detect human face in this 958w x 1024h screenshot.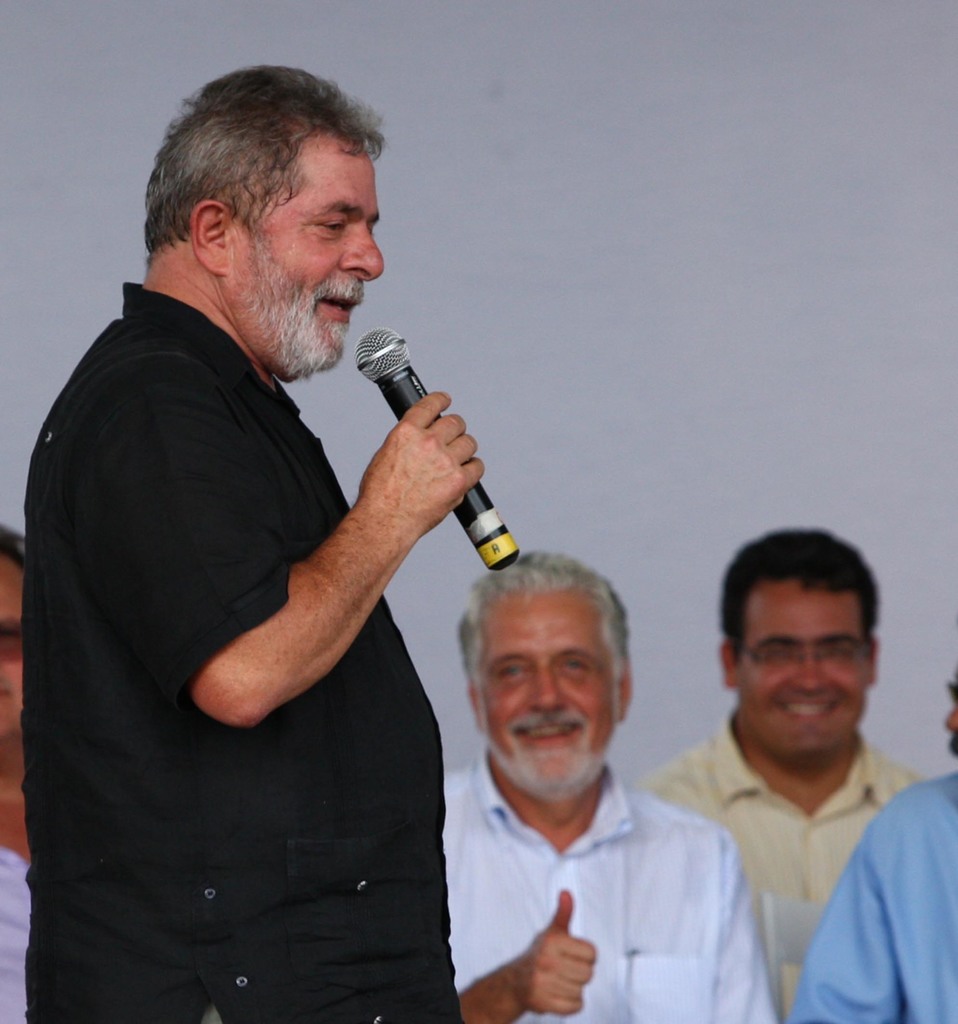
Detection: (735, 588, 875, 767).
